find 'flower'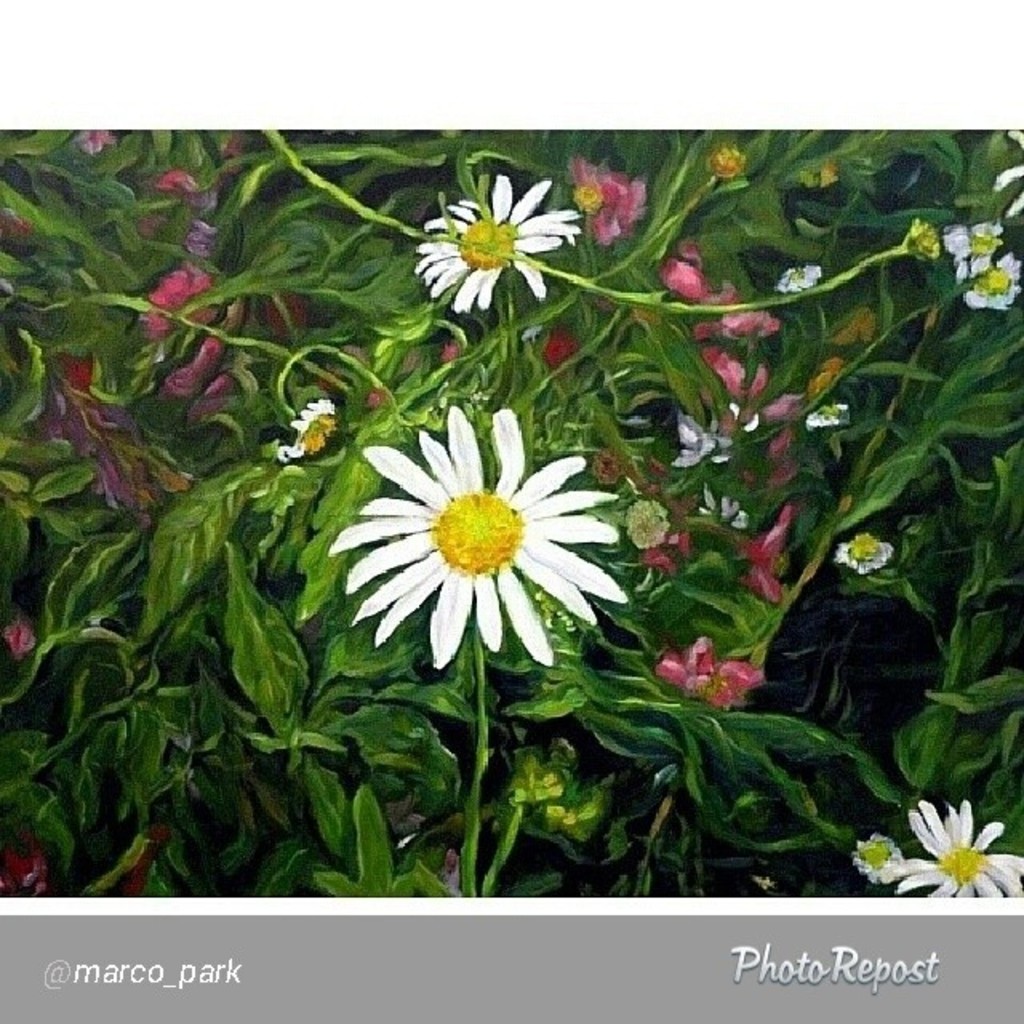
BBox(883, 790, 1022, 902)
